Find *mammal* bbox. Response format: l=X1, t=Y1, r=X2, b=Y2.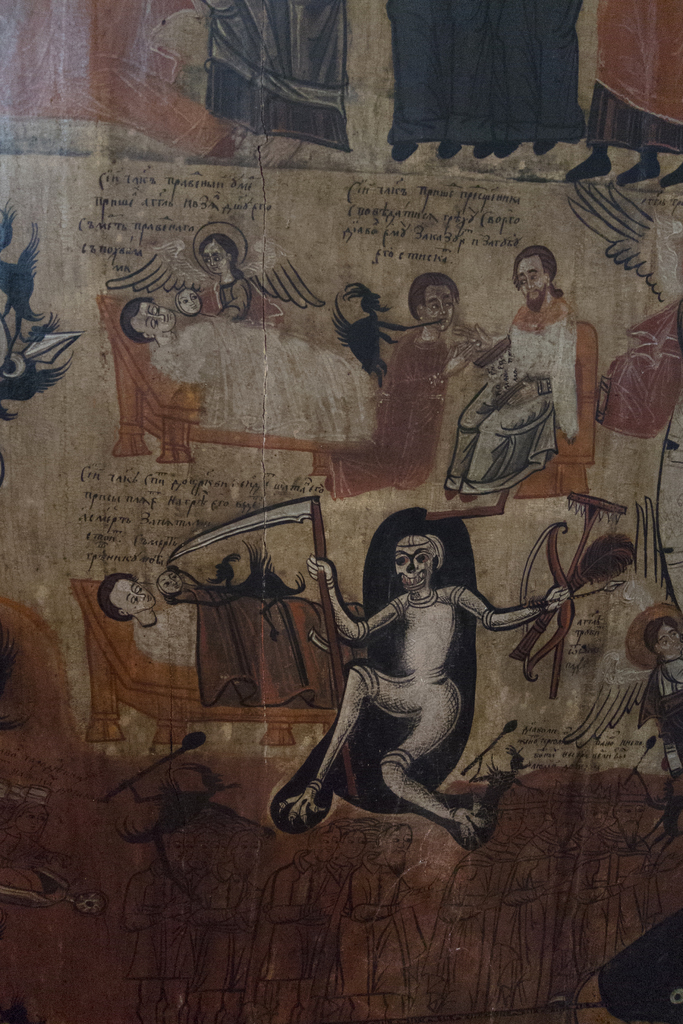
l=151, t=561, r=215, b=610.
